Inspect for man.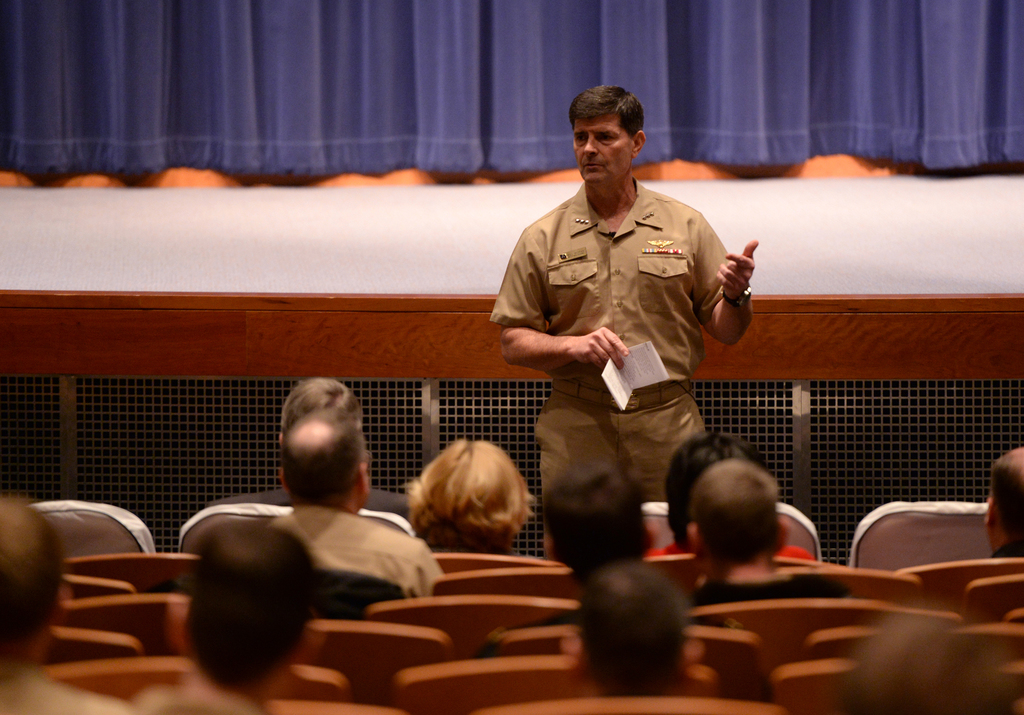
Inspection: [135,514,321,714].
